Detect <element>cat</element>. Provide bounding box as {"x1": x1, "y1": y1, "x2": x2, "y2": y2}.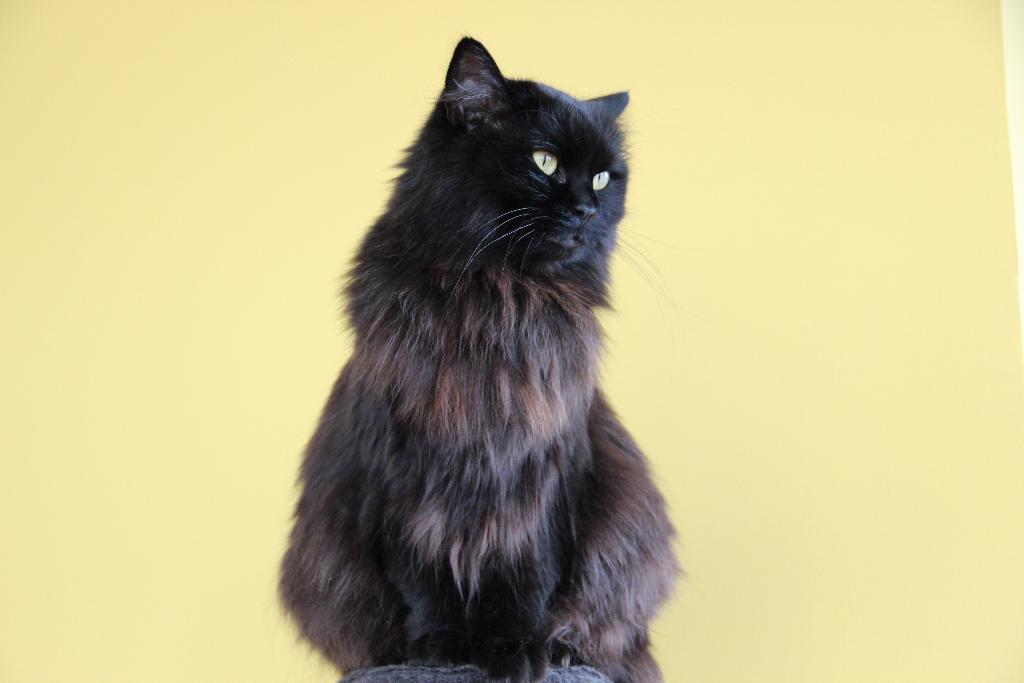
{"x1": 274, "y1": 37, "x2": 683, "y2": 682}.
